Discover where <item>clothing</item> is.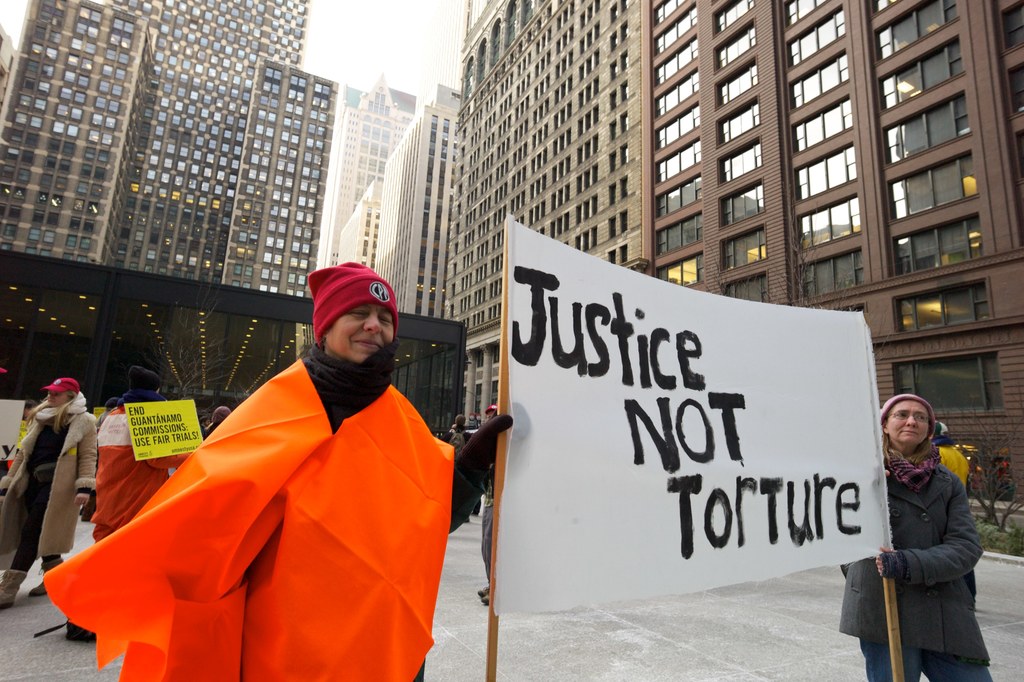
Discovered at {"x1": 480, "y1": 462, "x2": 500, "y2": 586}.
